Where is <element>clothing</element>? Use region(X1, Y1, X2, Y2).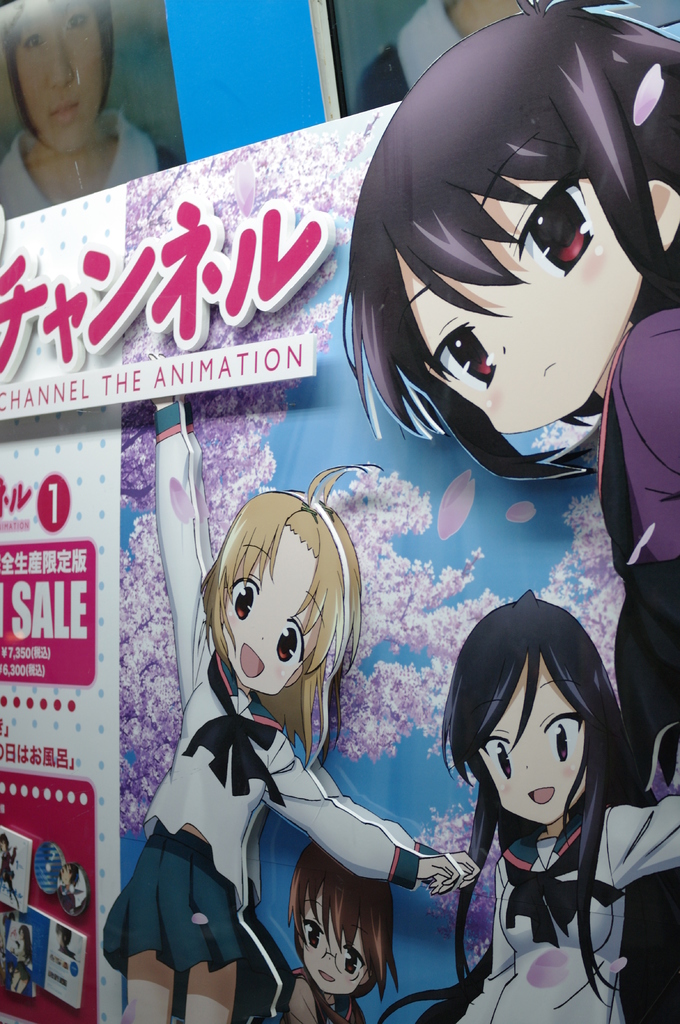
region(0, 113, 183, 220).
